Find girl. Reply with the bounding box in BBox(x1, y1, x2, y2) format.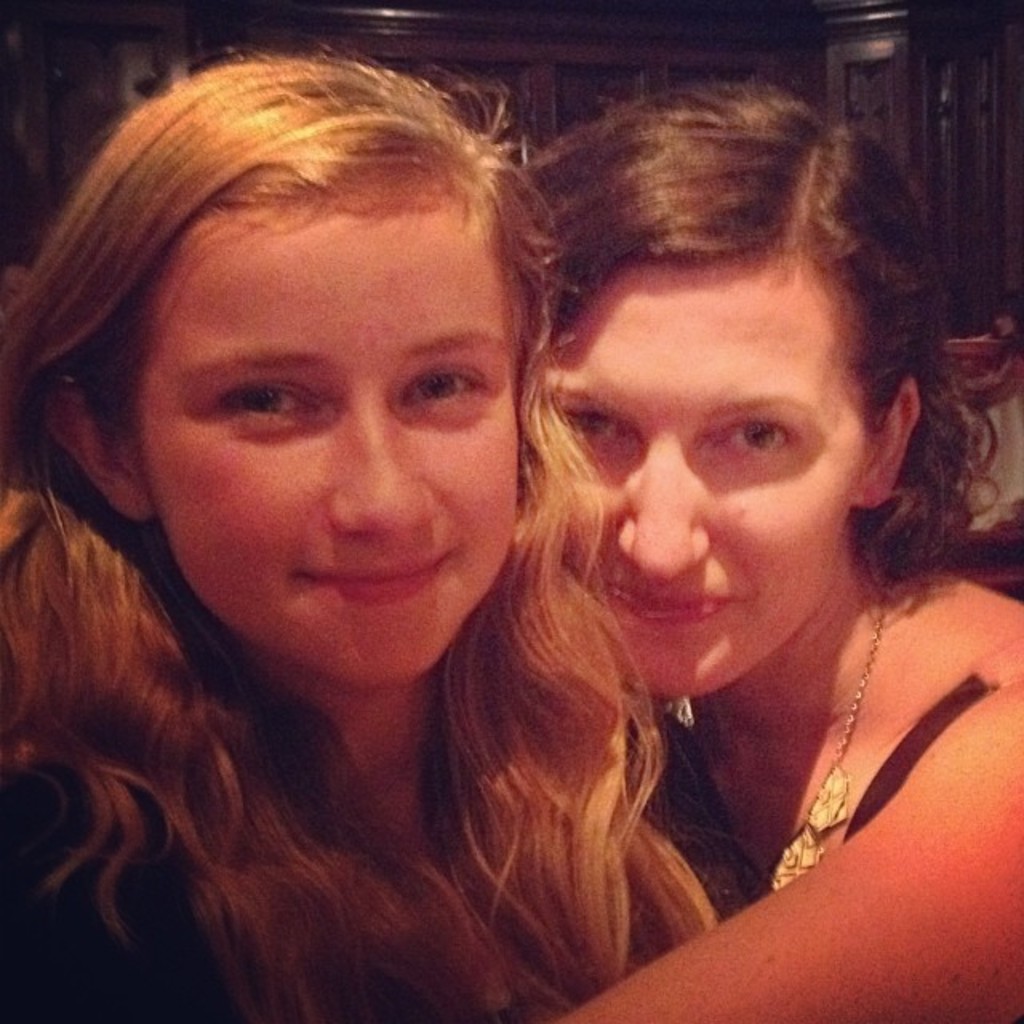
BBox(550, 94, 1022, 1022).
